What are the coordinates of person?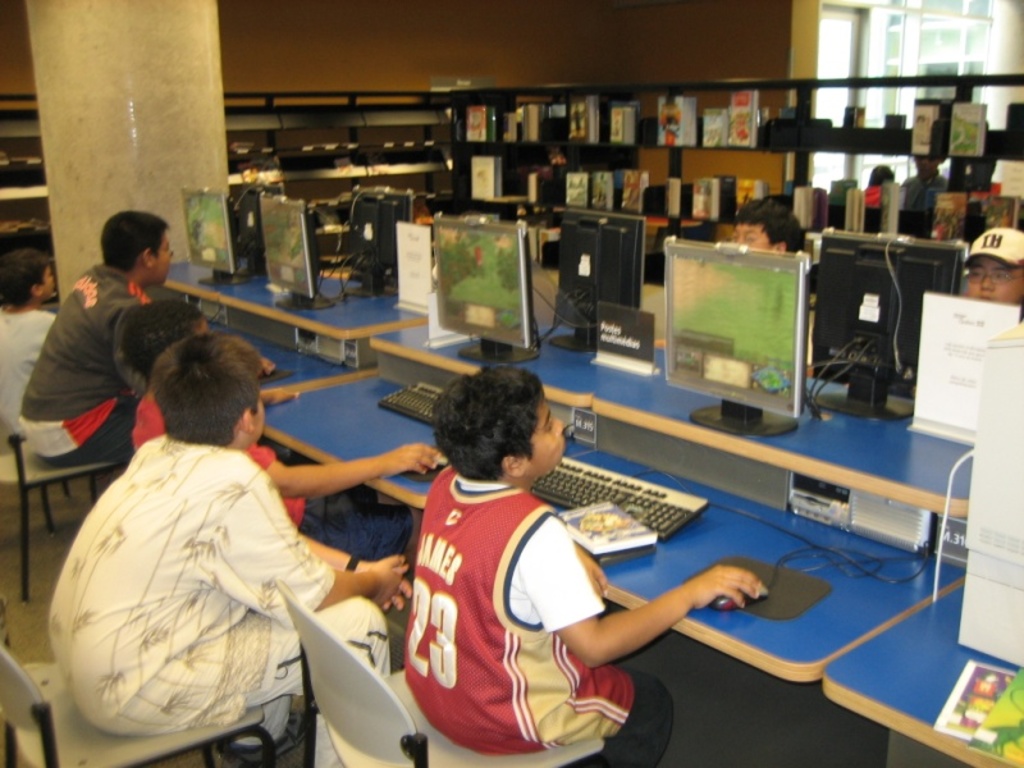
[left=727, top=201, right=809, bottom=251].
